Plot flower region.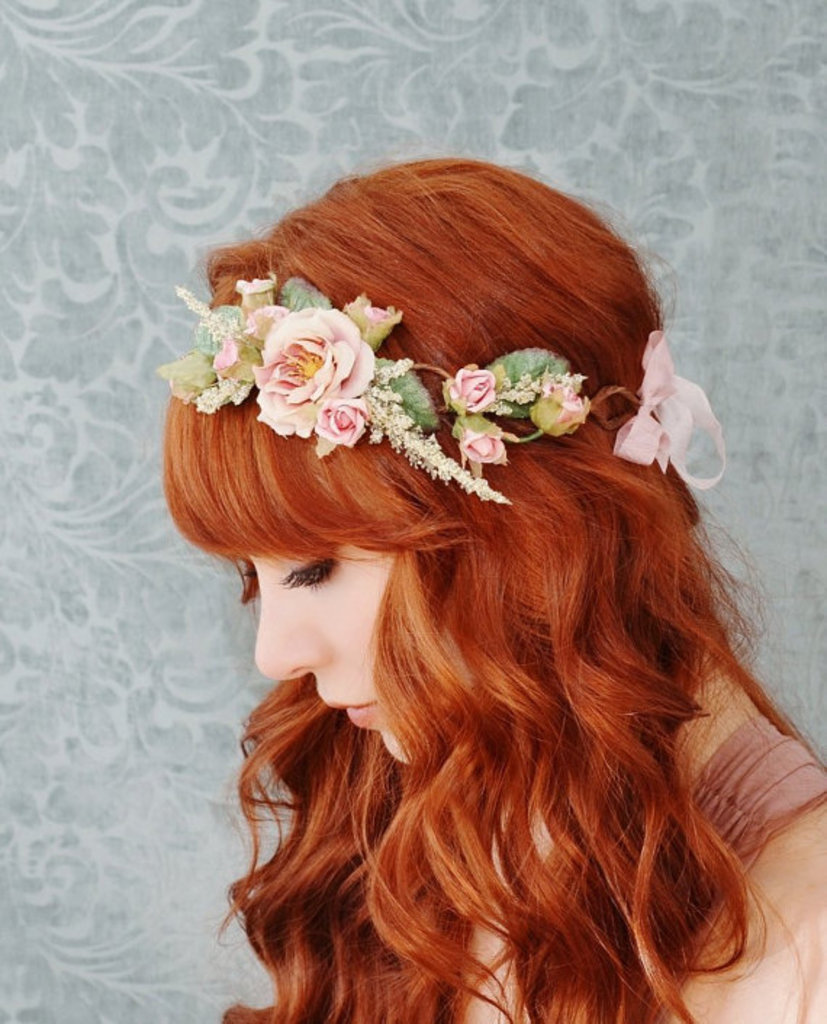
Plotted at detection(444, 363, 490, 408).
